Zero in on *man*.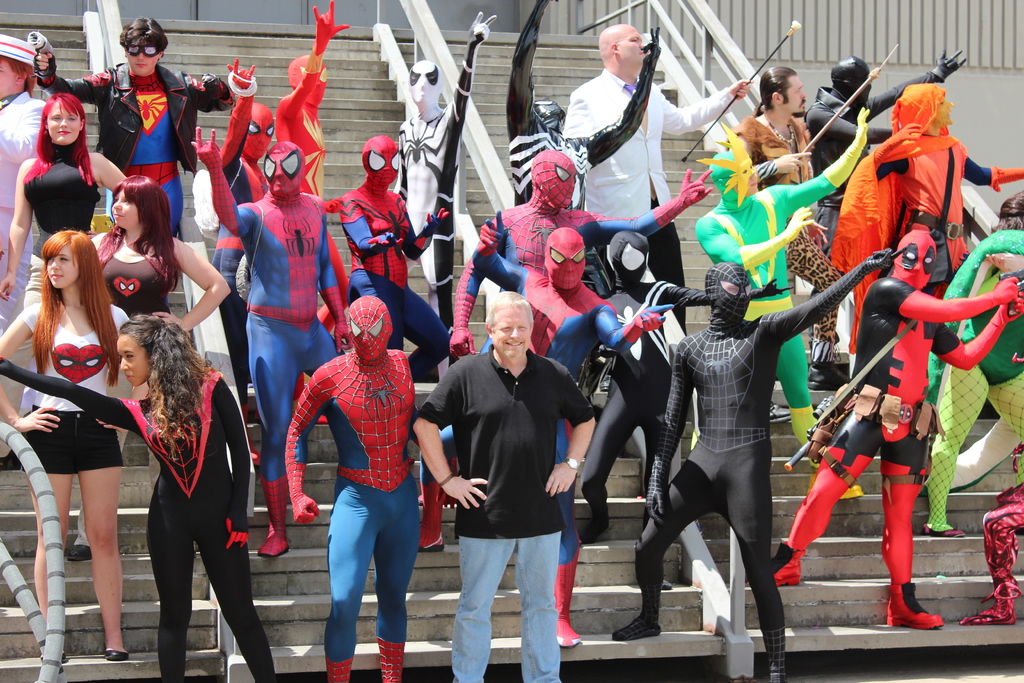
Zeroed in: crop(563, 20, 755, 330).
